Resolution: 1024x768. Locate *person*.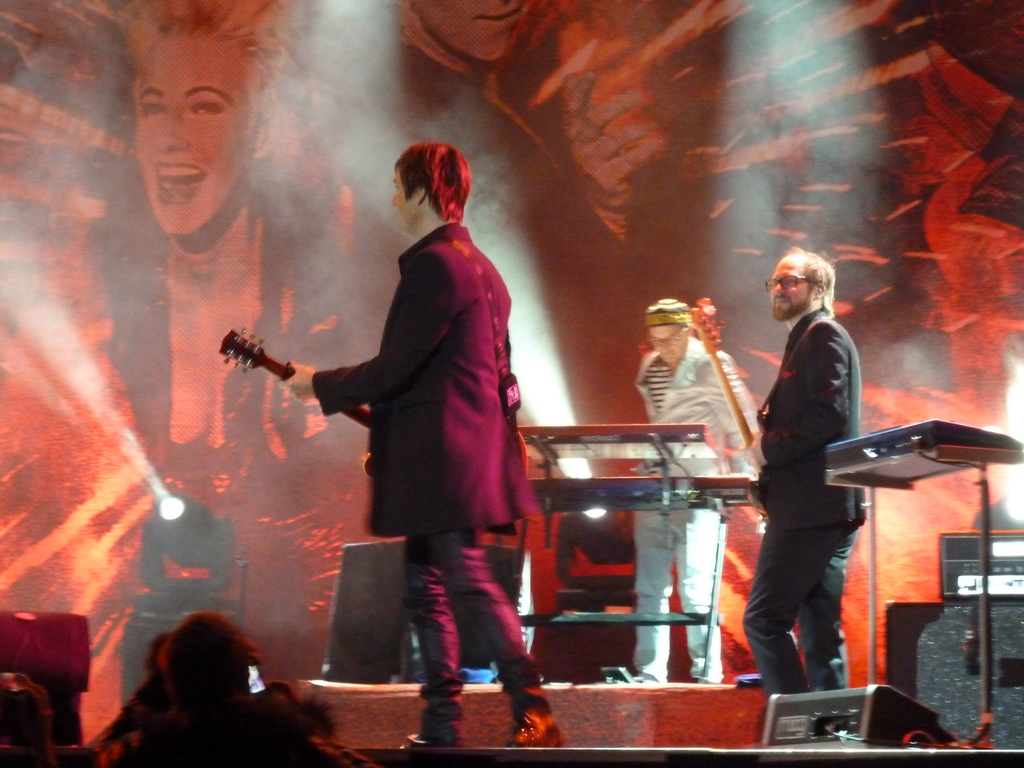
locate(745, 244, 865, 698).
